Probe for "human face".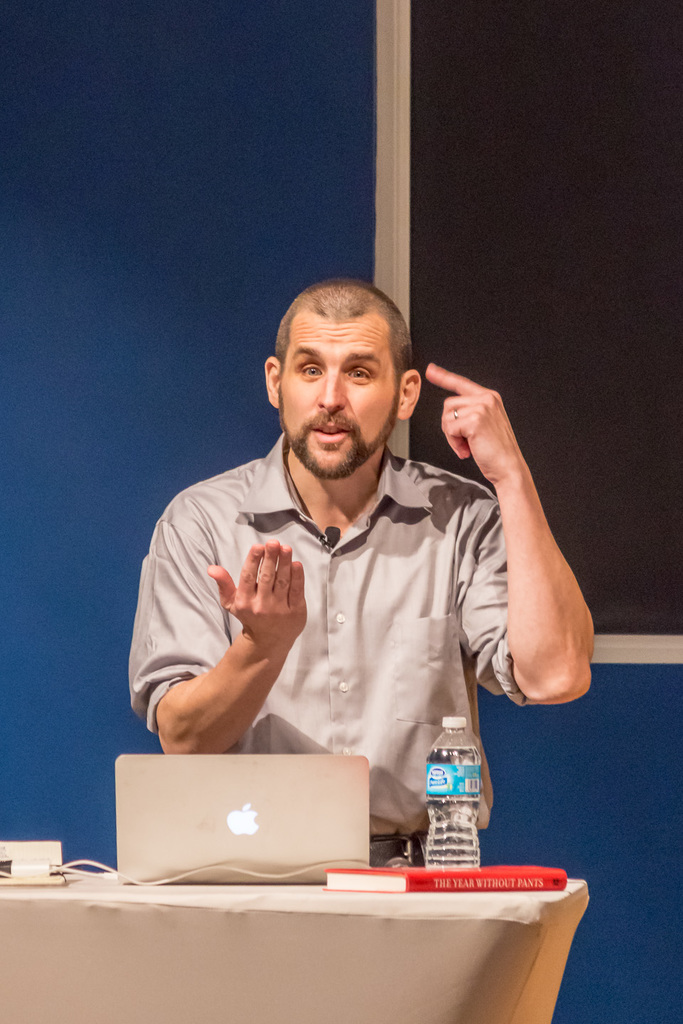
Probe result: locate(278, 321, 401, 479).
